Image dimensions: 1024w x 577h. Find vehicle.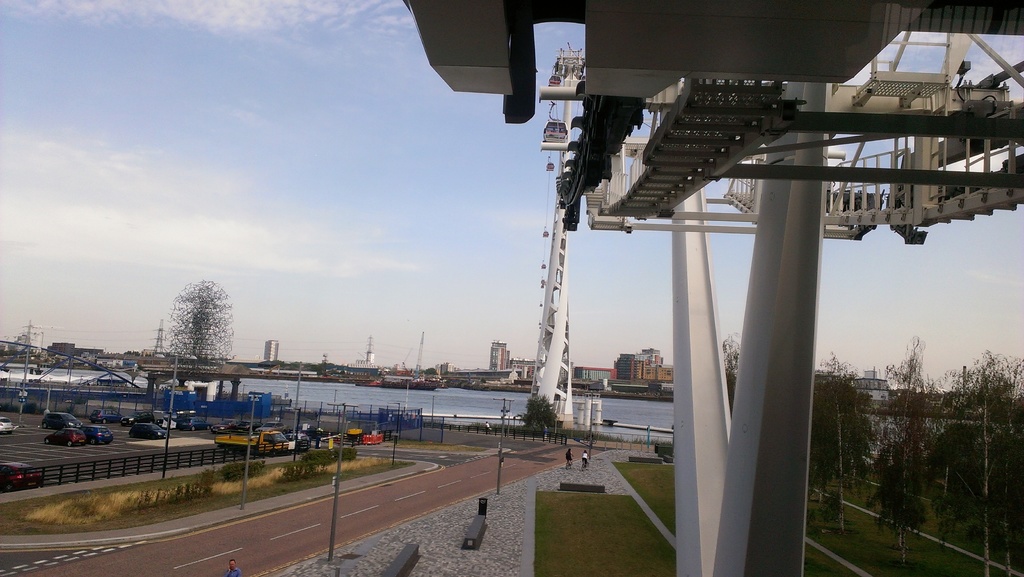
{"x1": 342, "y1": 428, "x2": 362, "y2": 443}.
